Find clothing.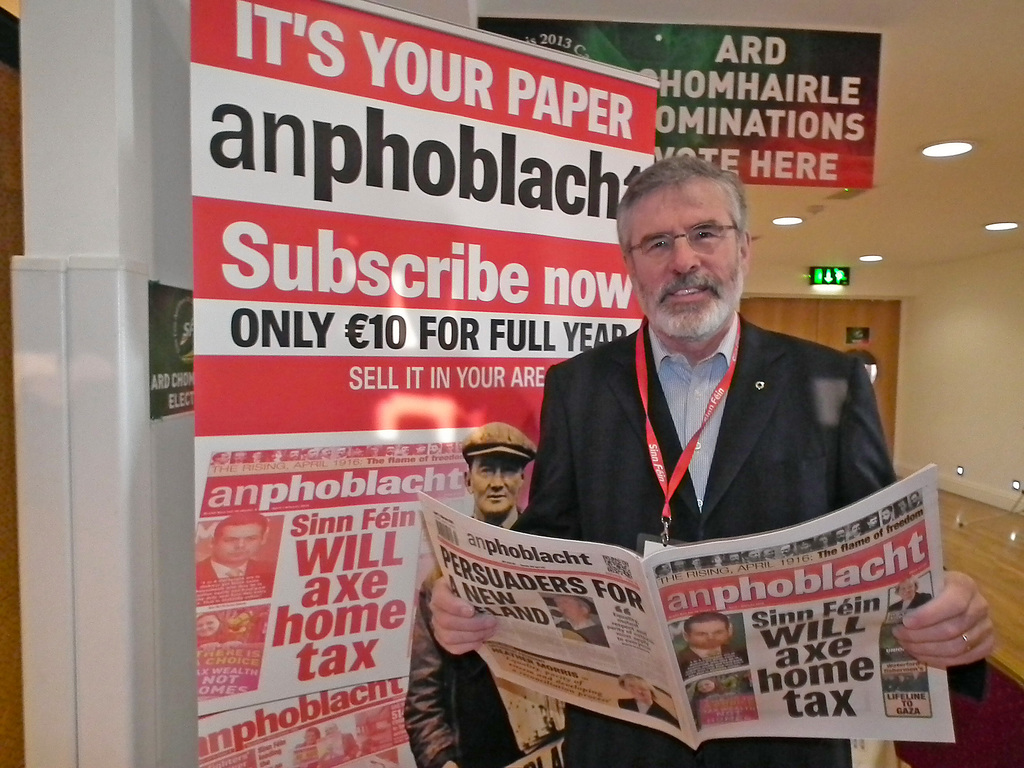
locate(312, 735, 358, 767).
